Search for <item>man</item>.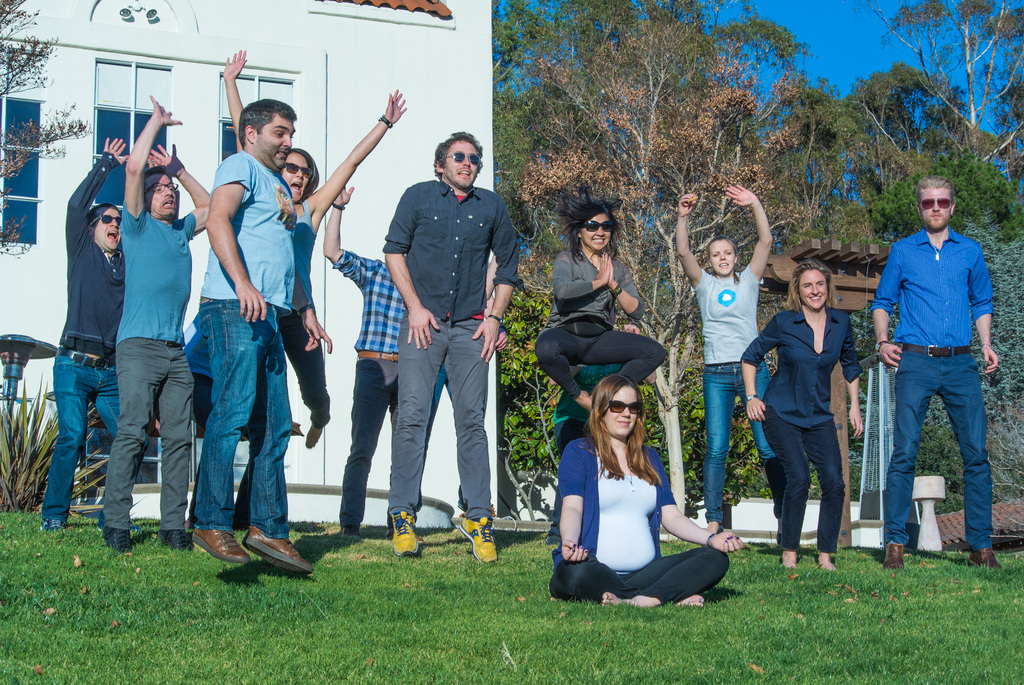
Found at box=[40, 135, 142, 533].
